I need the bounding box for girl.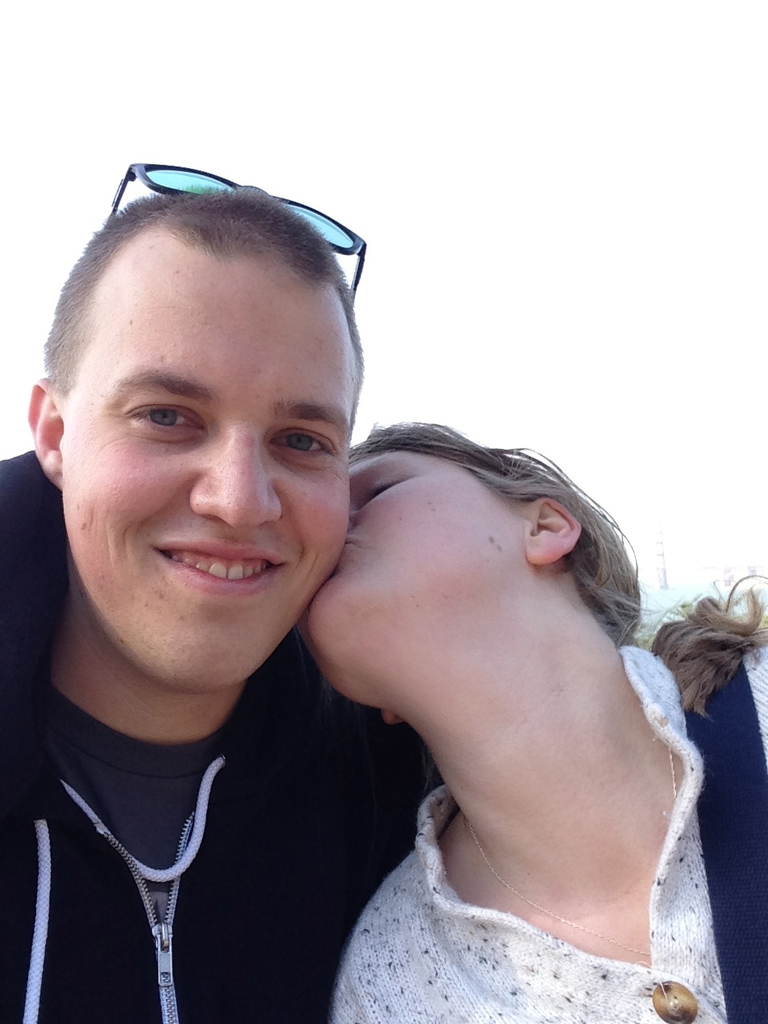
Here it is: bbox=(243, 313, 767, 1023).
